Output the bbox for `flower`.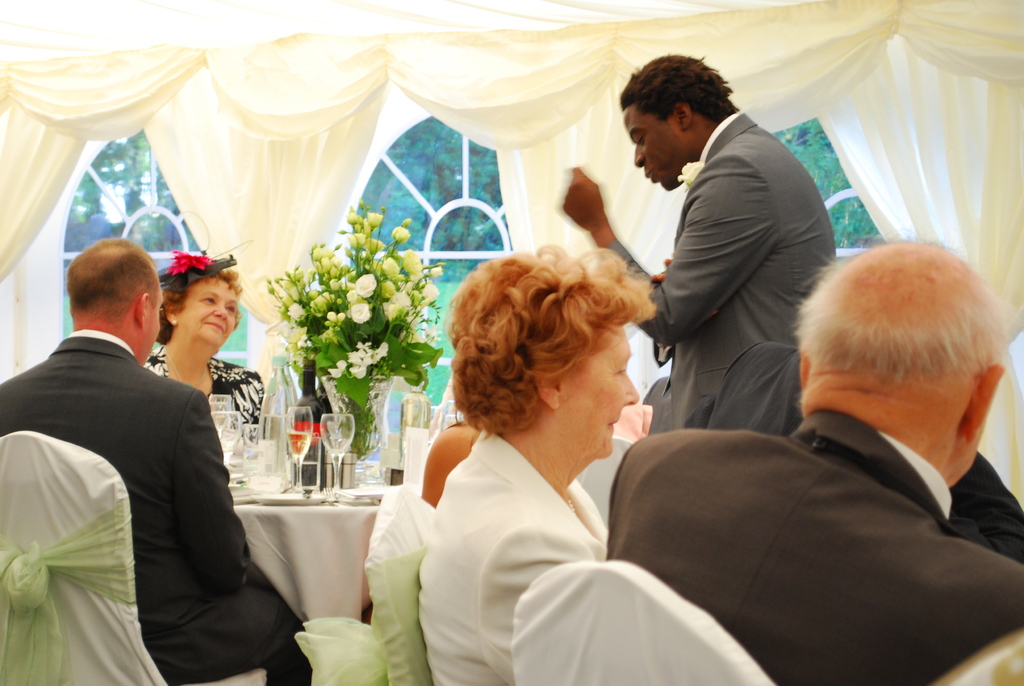
666:159:703:186.
